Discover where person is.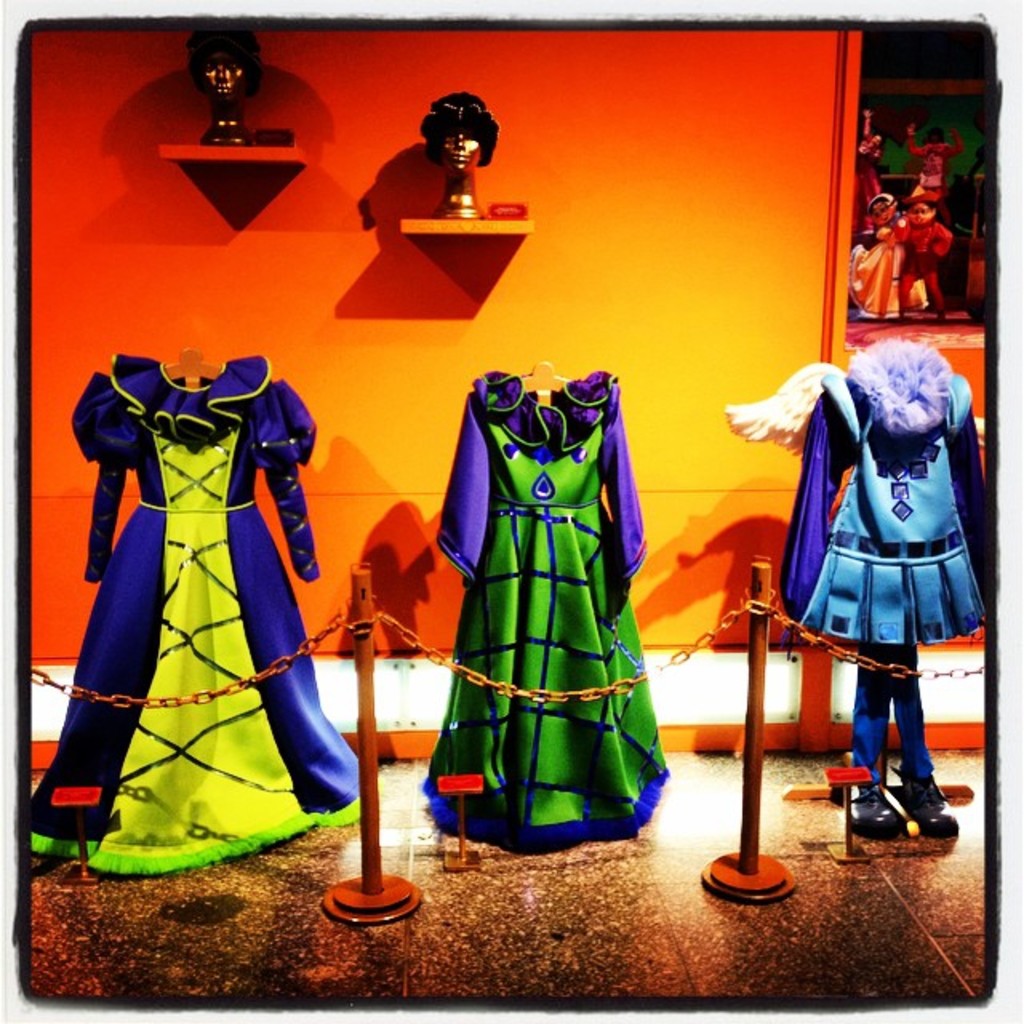
Discovered at locate(416, 88, 501, 187).
